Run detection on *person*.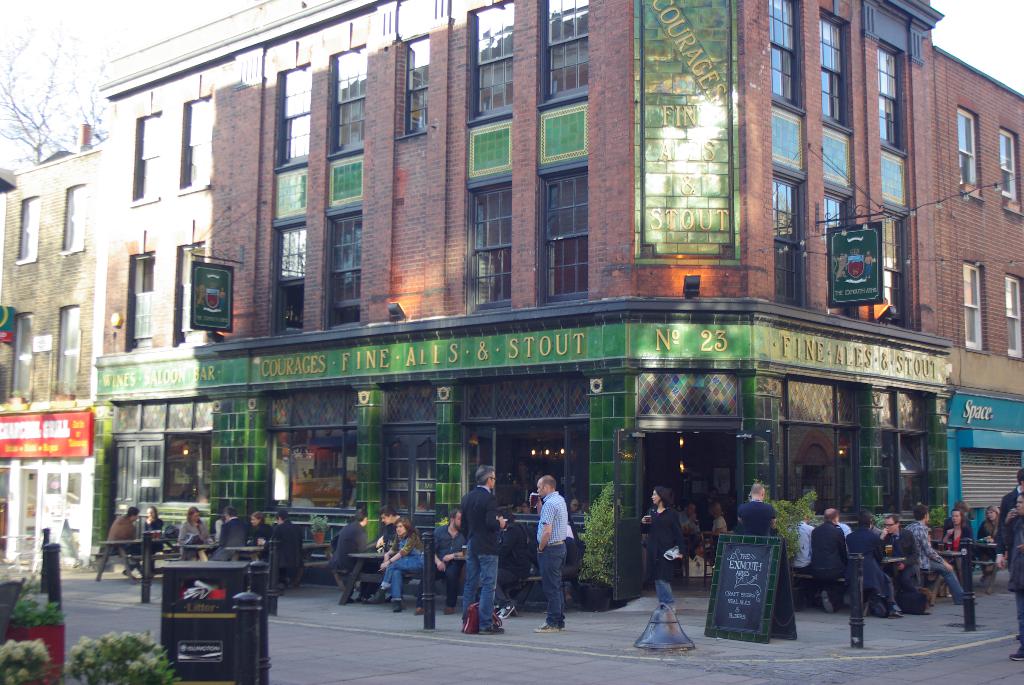
Result: select_region(529, 473, 577, 631).
